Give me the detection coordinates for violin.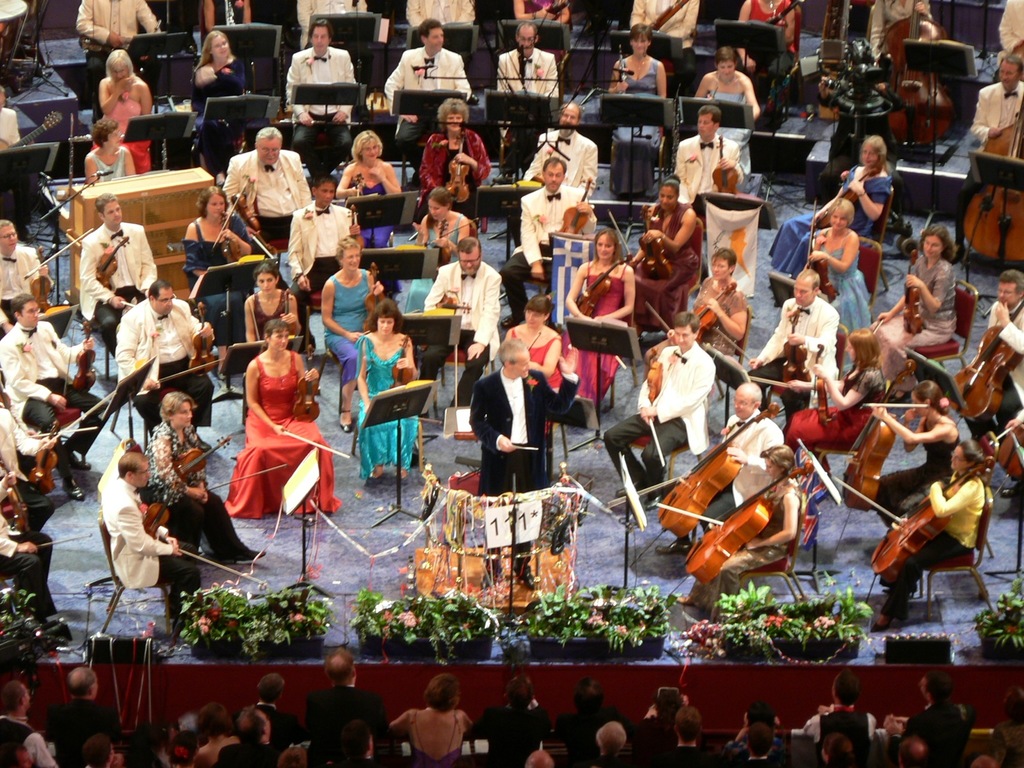
crop(806, 202, 837, 302).
